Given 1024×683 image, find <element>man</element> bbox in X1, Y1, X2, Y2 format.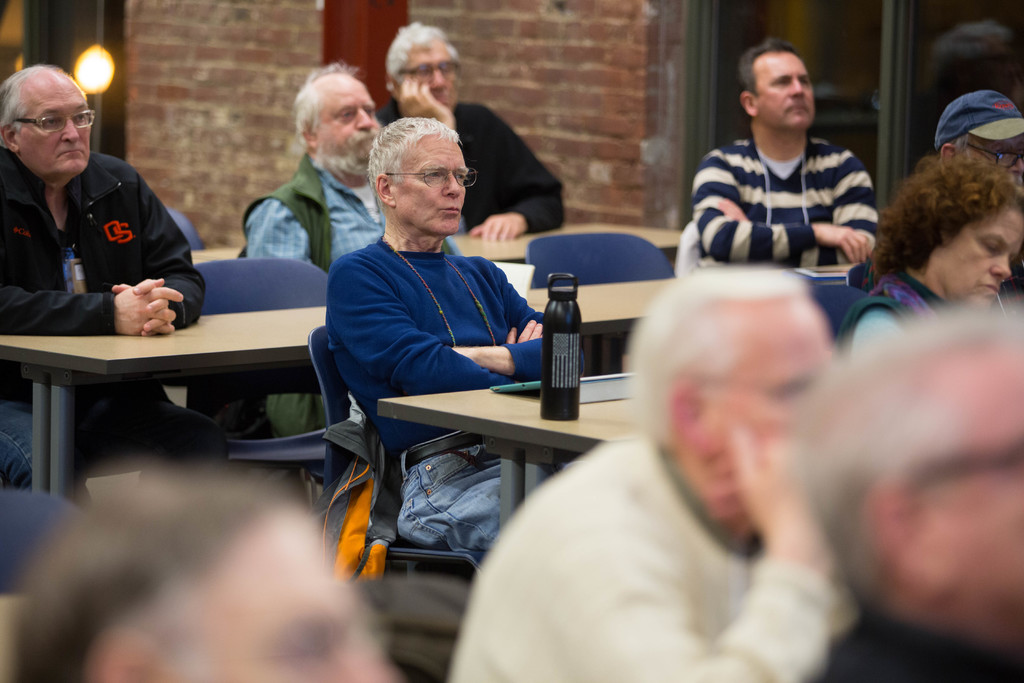
378, 19, 568, 242.
